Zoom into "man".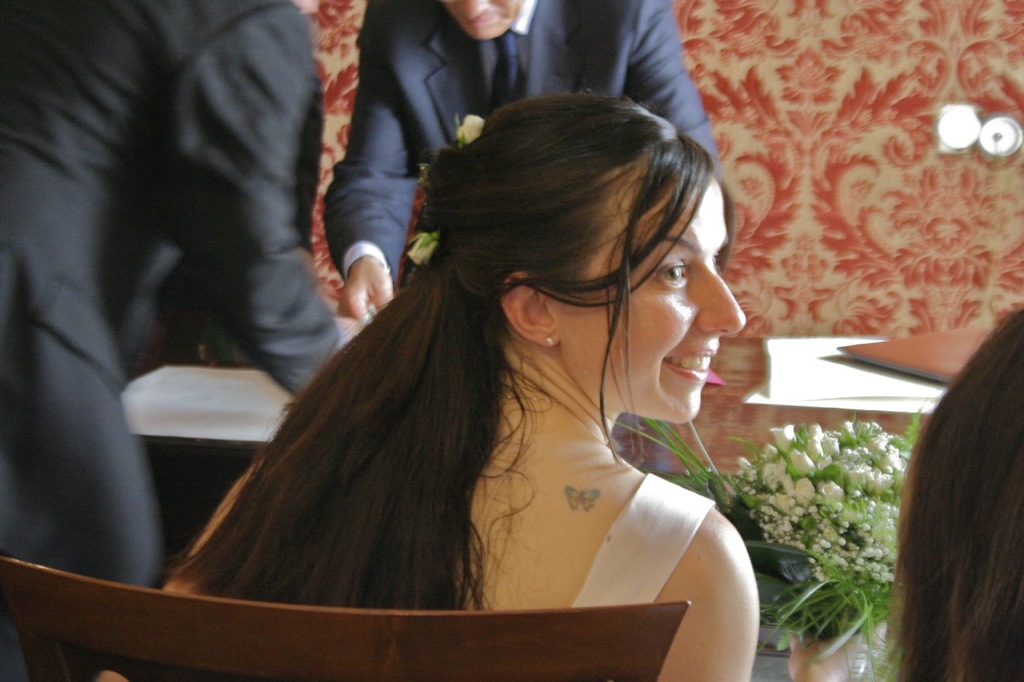
Zoom target: select_region(0, 7, 303, 568).
